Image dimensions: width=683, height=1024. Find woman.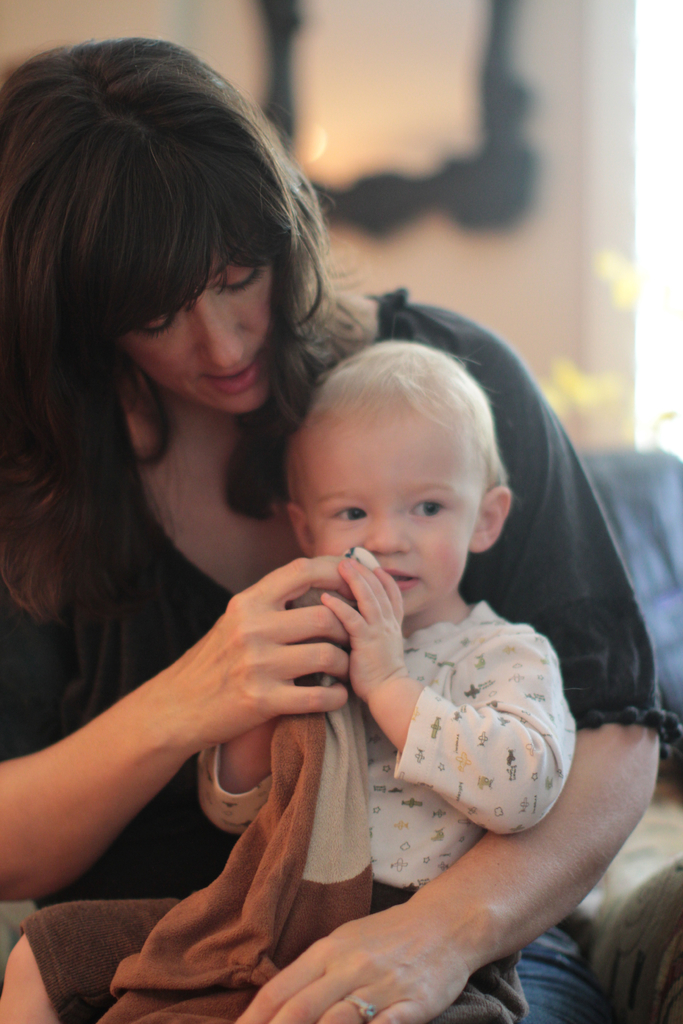
{"left": 0, "top": 33, "right": 678, "bottom": 1023}.
